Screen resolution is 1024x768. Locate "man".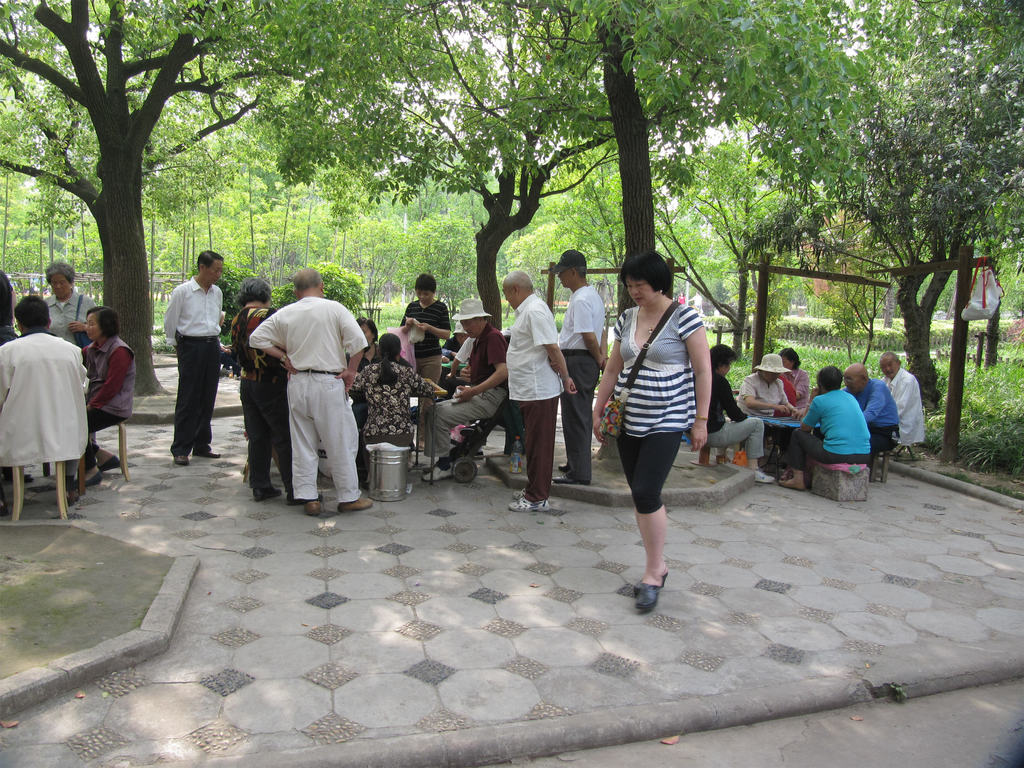
<region>161, 249, 218, 463</region>.
